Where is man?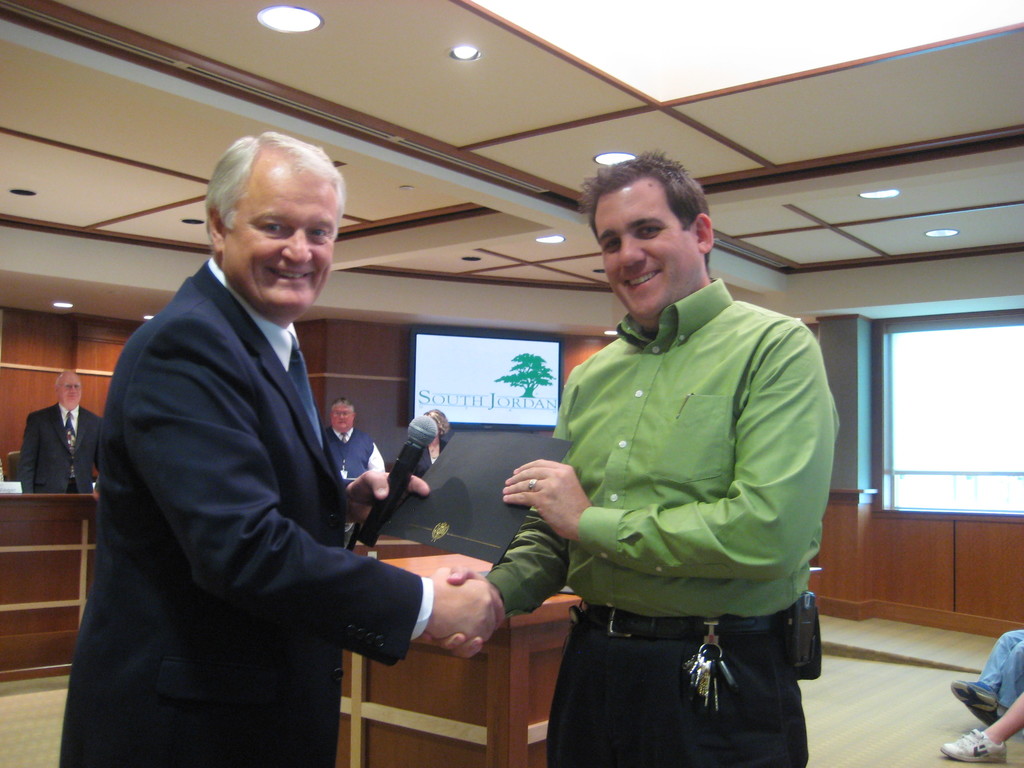
BBox(321, 397, 385, 490).
